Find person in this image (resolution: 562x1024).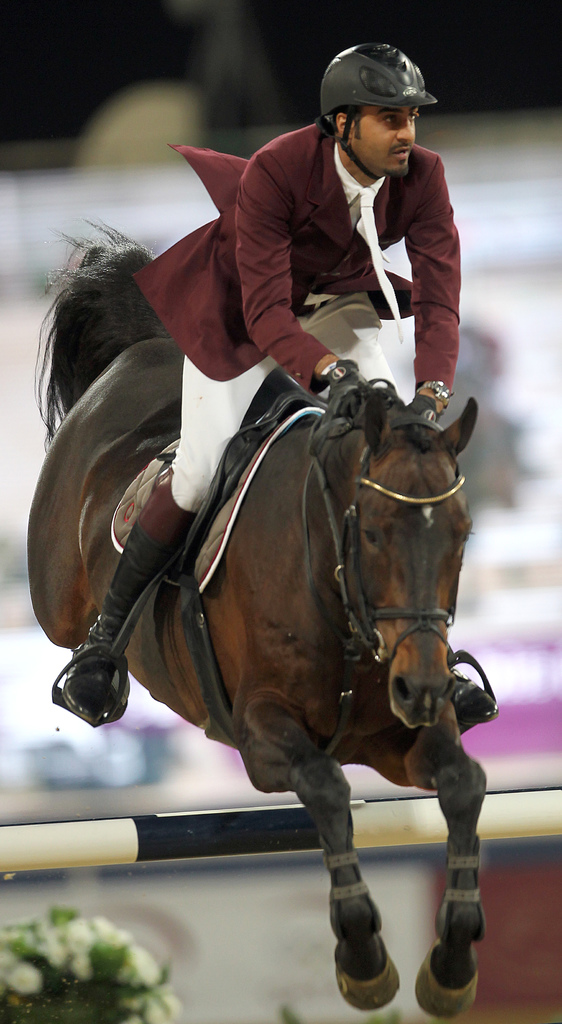
84 77 466 714.
